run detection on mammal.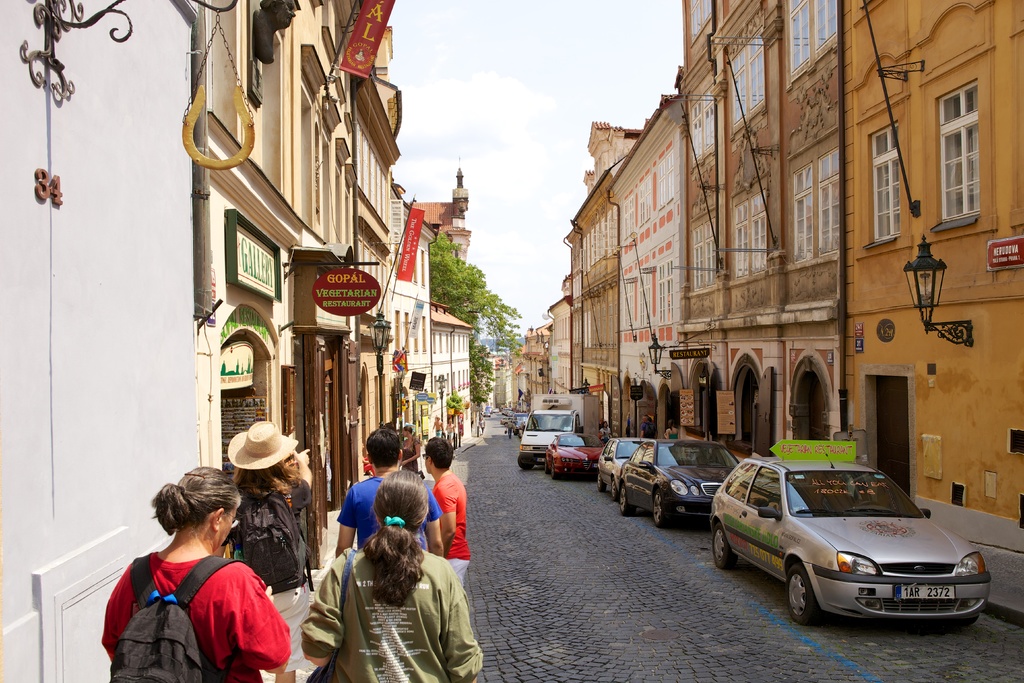
Result: {"left": 214, "top": 420, "right": 309, "bottom": 682}.
